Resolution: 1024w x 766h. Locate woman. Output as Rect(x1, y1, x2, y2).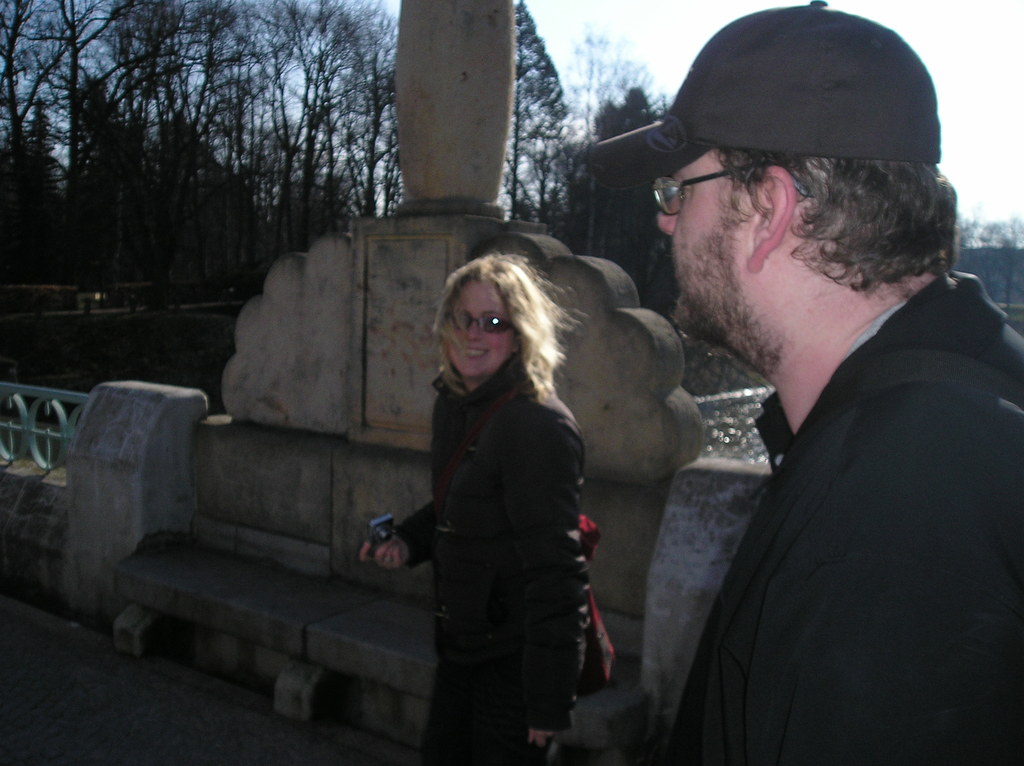
Rect(386, 218, 629, 747).
